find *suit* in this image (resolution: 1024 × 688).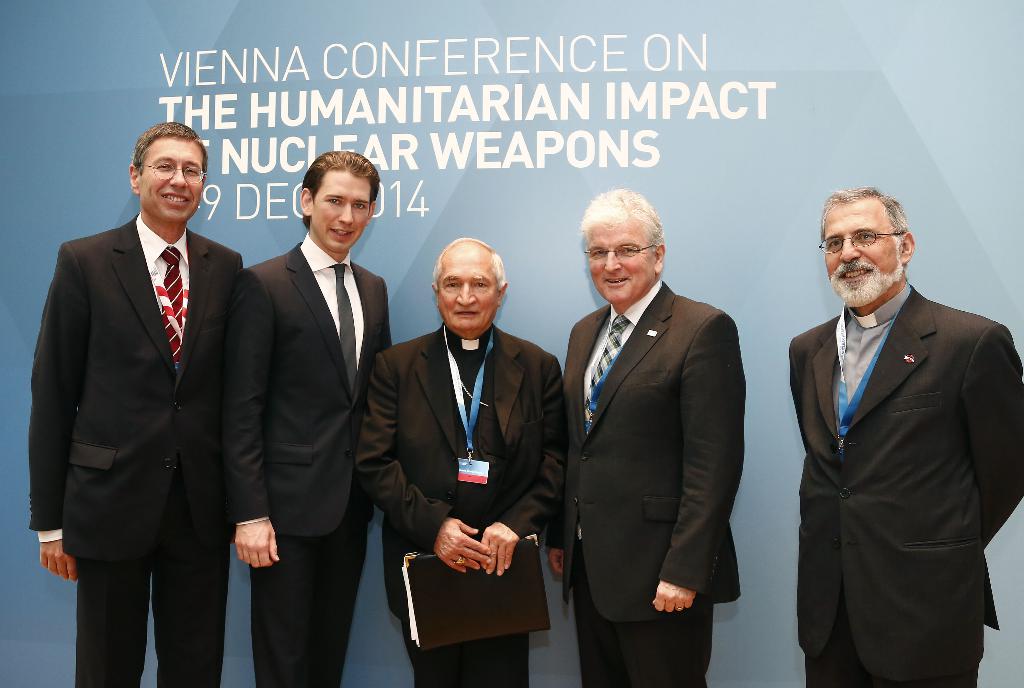
select_region(563, 278, 745, 687).
